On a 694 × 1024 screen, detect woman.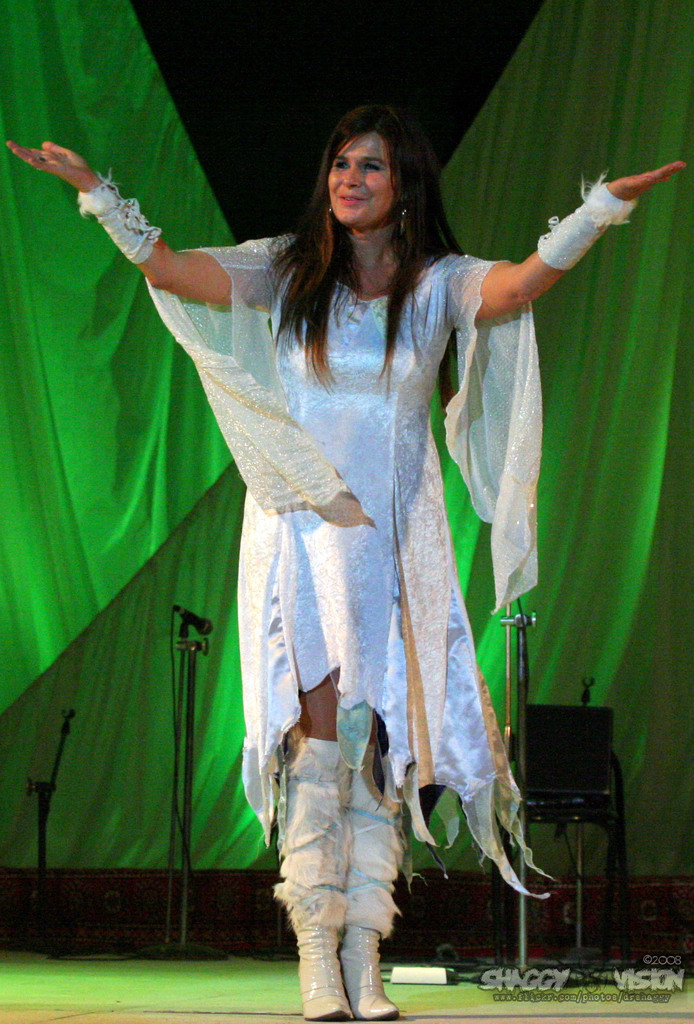
BBox(139, 98, 555, 1023).
